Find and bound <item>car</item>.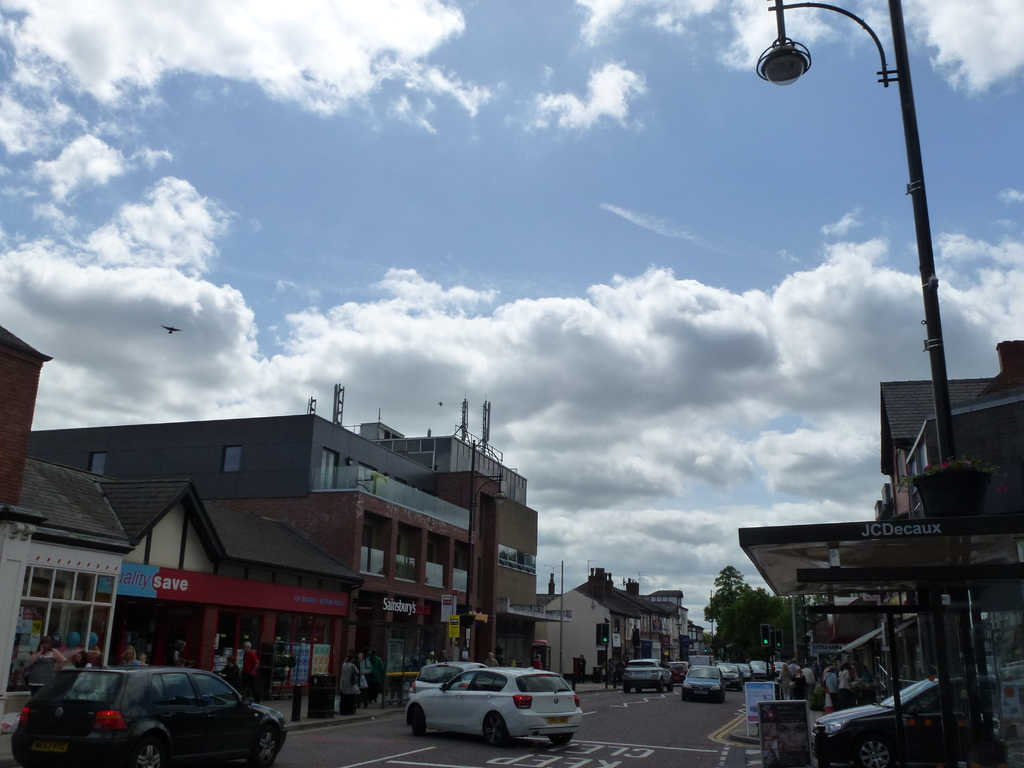
Bound: locate(742, 661, 751, 677).
